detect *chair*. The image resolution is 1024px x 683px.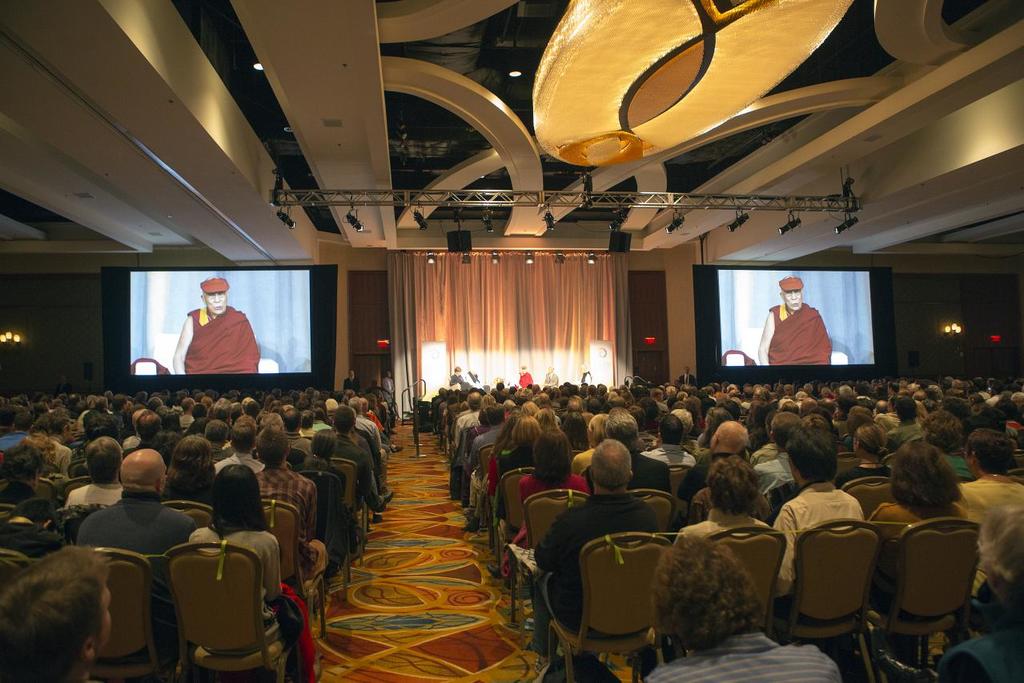
509, 485, 588, 573.
